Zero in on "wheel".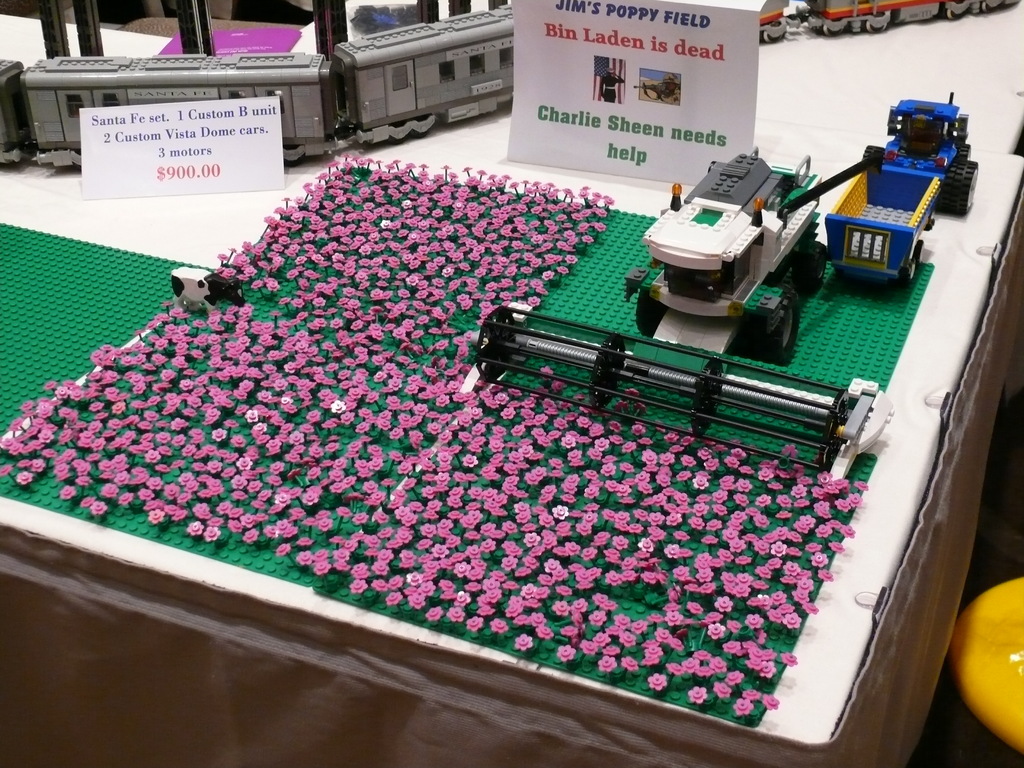
Zeroed in: <bbox>866, 10, 893, 35</bbox>.
